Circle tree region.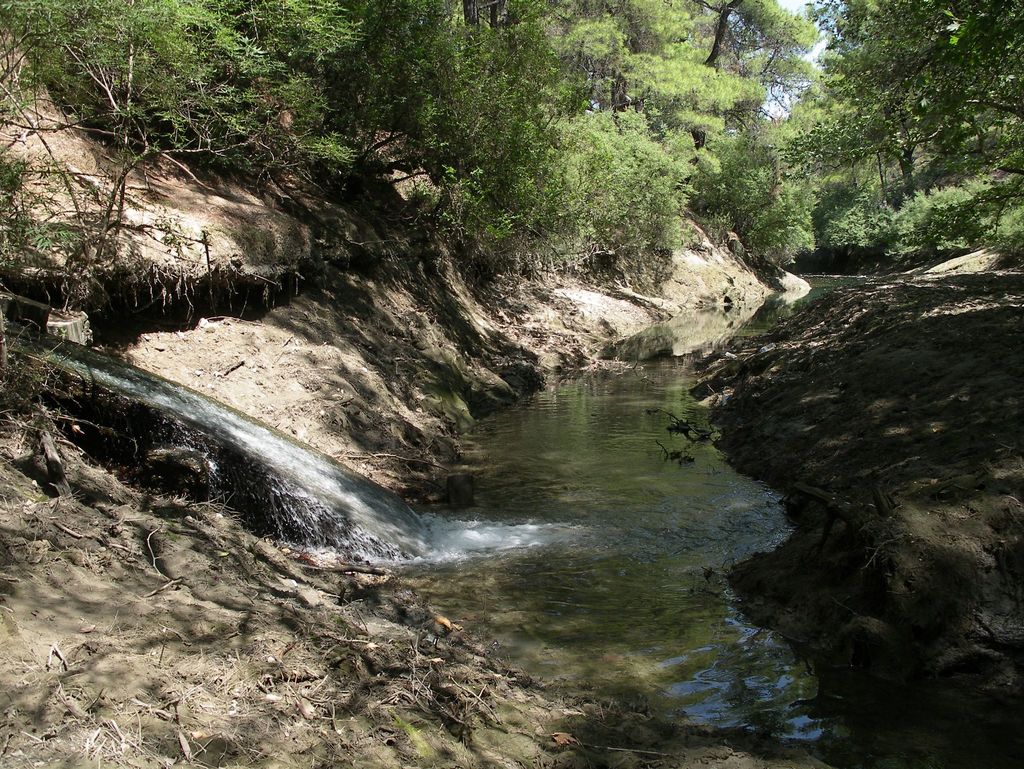
Region: l=345, t=0, r=556, b=229.
